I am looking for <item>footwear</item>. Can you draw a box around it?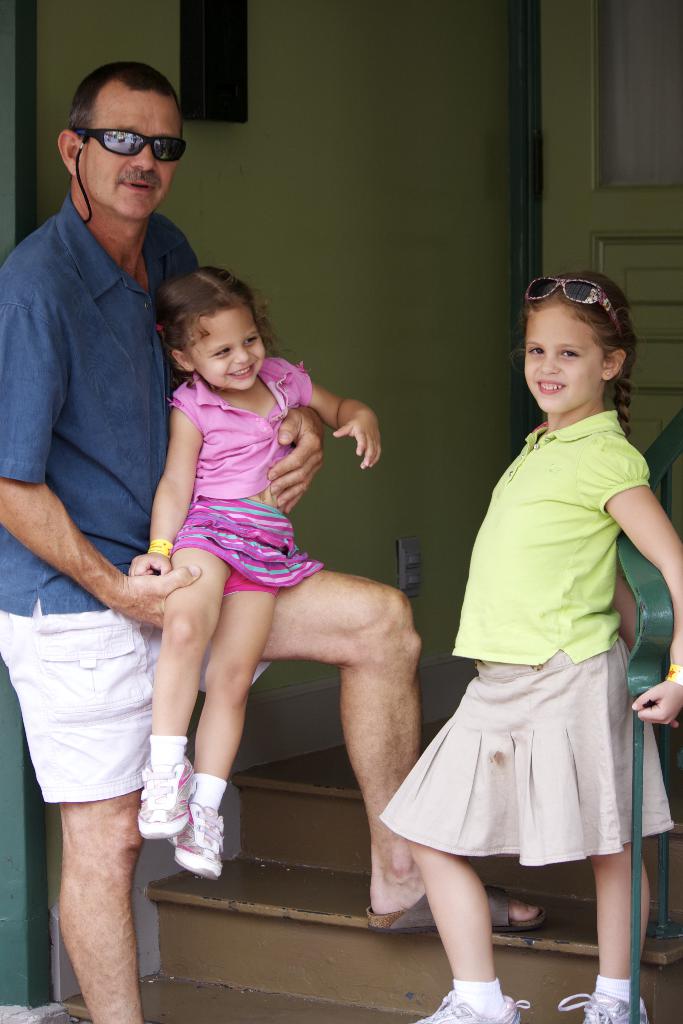
Sure, the bounding box is BBox(556, 995, 647, 1023).
